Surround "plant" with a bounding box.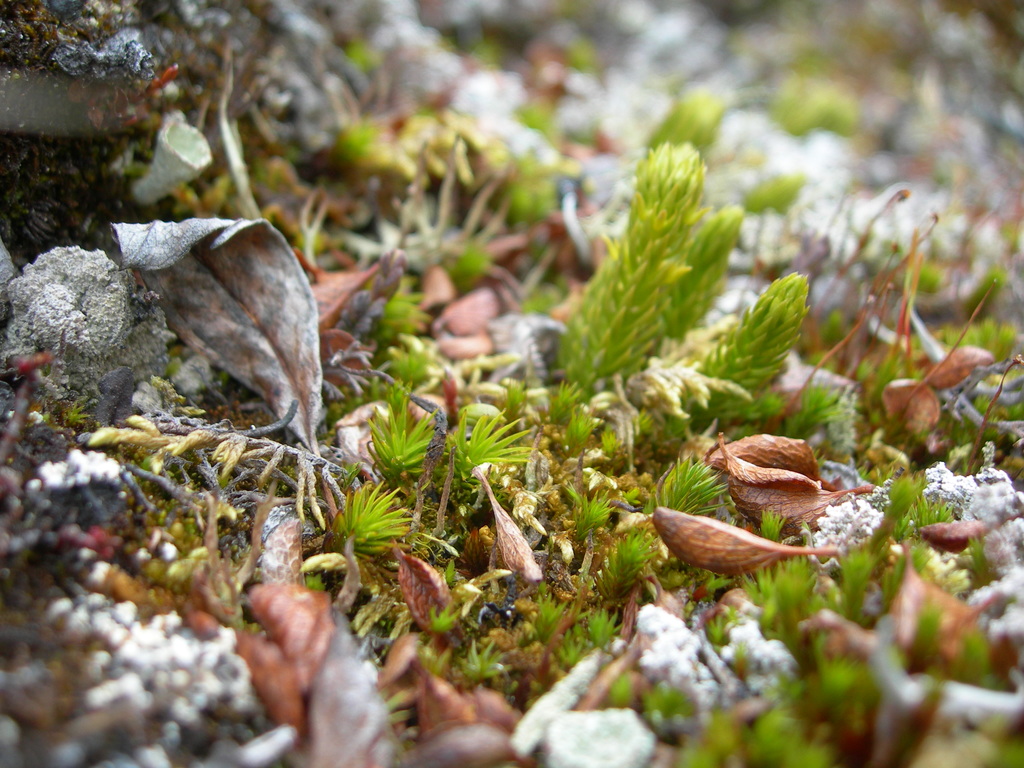
x1=602, y1=527, x2=668, y2=588.
